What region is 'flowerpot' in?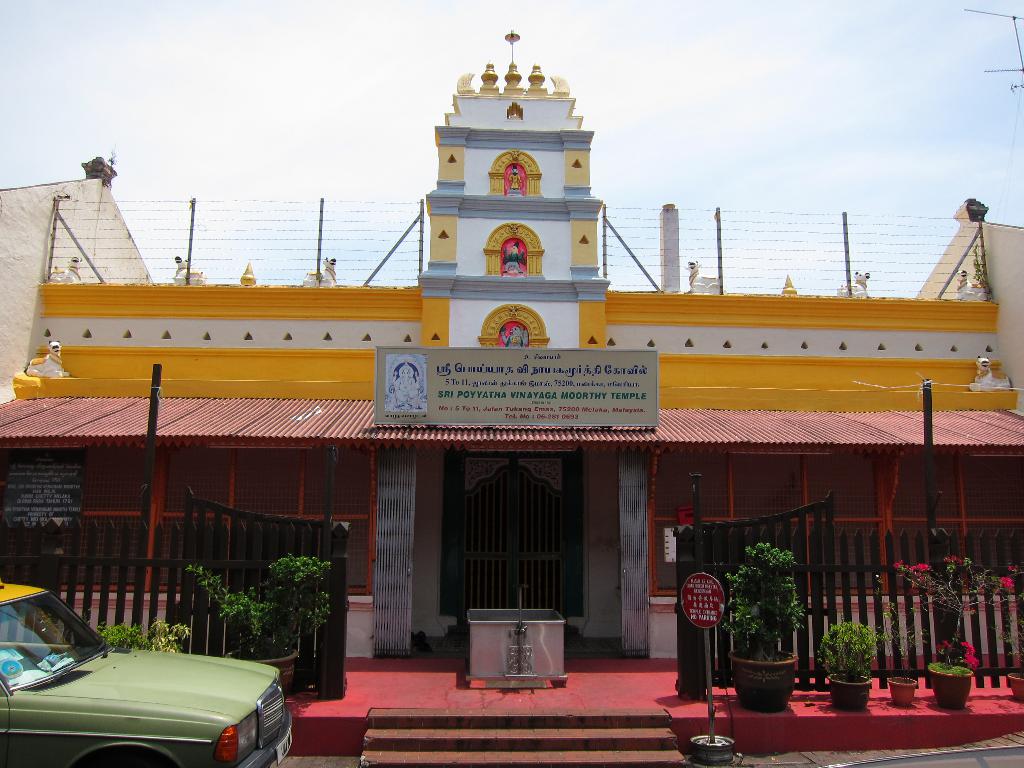
[931, 669, 975, 712].
